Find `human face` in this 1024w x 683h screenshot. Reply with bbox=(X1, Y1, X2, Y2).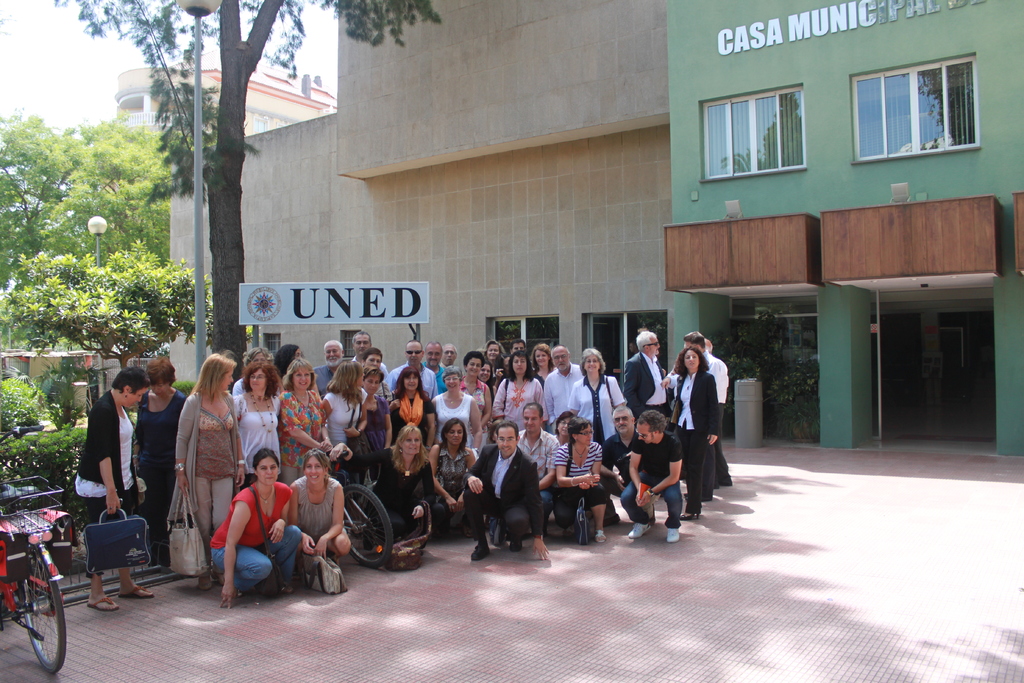
bbox=(583, 355, 601, 374).
